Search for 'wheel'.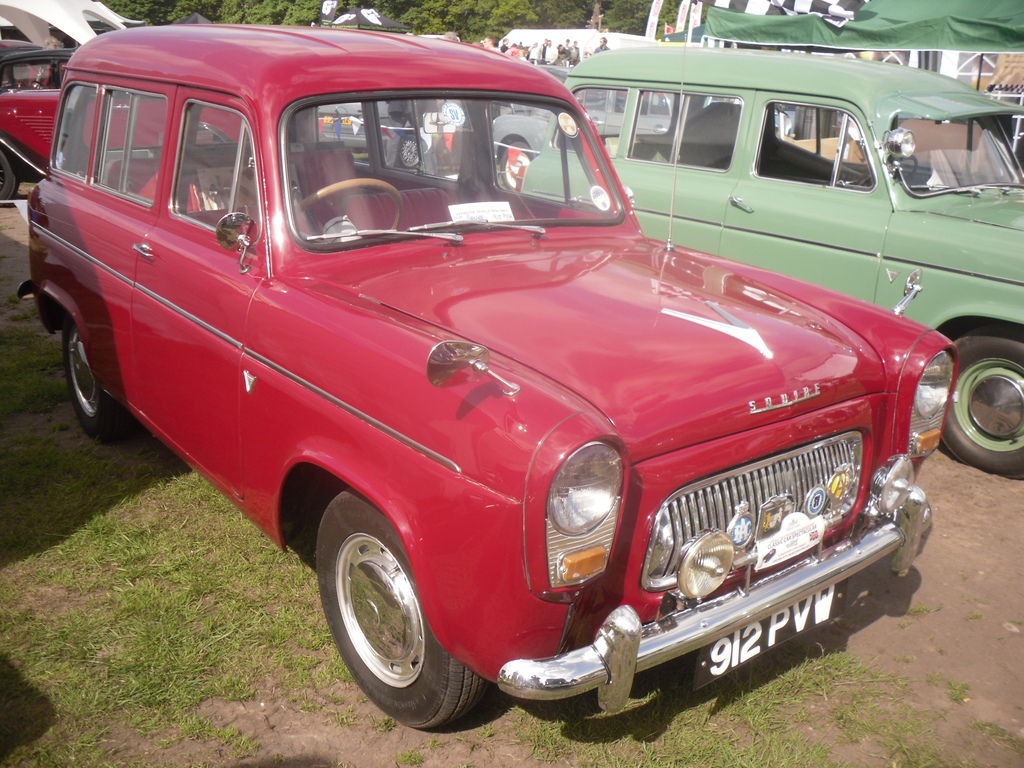
Found at x1=396 y1=132 x2=427 y2=166.
